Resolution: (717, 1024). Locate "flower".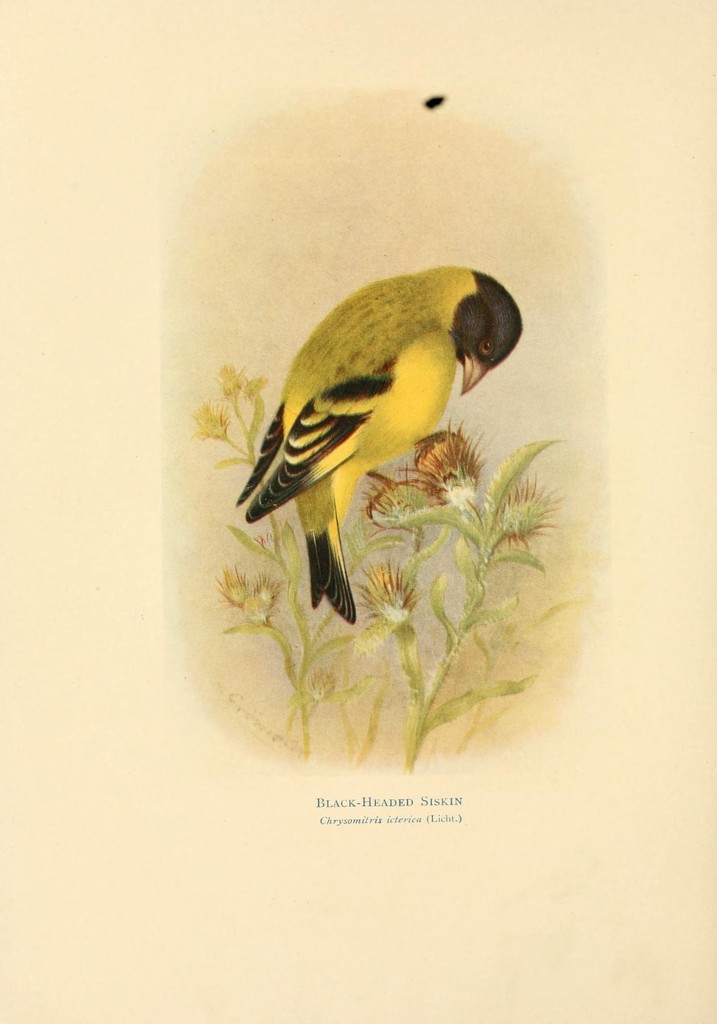
left=499, top=477, right=562, bottom=540.
